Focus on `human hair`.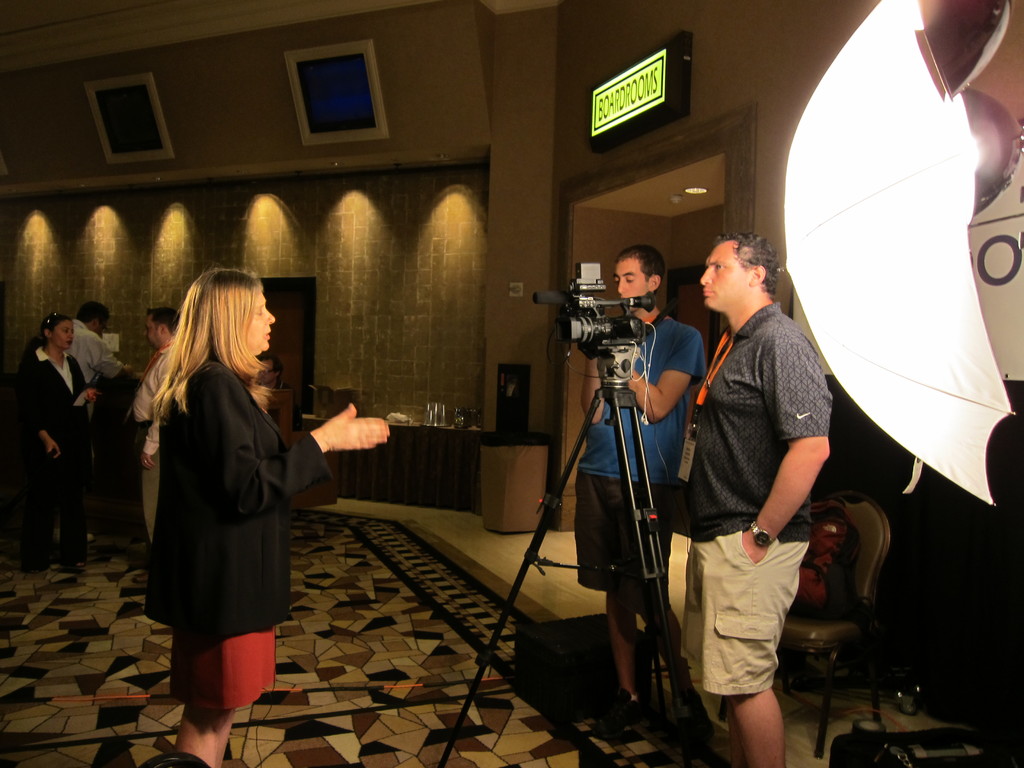
Focused at {"left": 18, "top": 313, "right": 75, "bottom": 371}.
